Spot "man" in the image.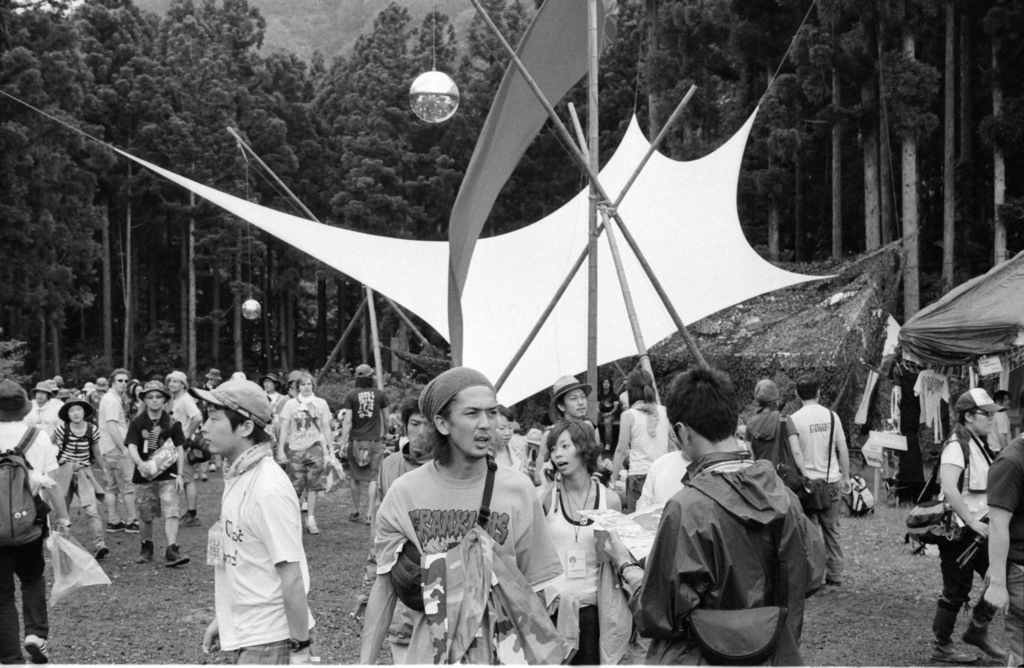
"man" found at 274,367,335,536.
